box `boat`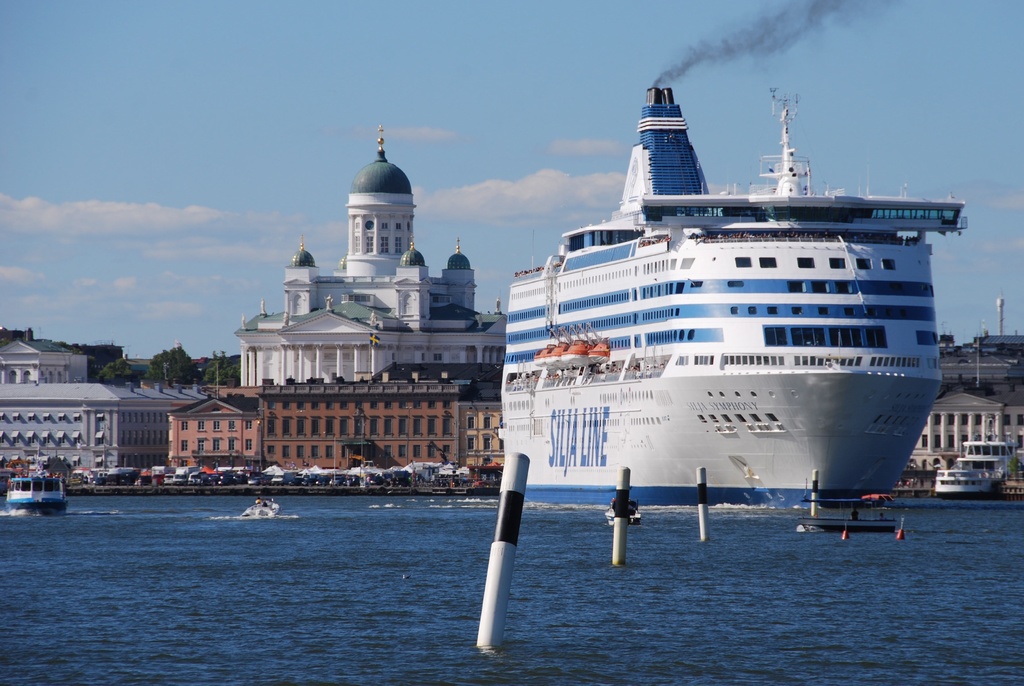
531 346 548 367
